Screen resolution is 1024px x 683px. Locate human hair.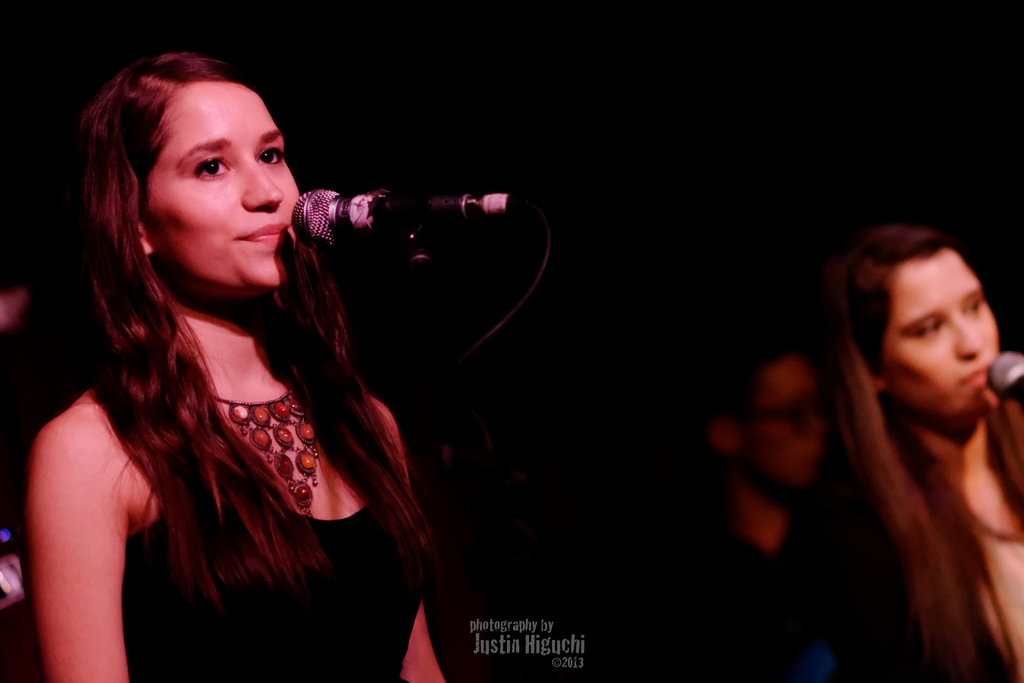
crop(61, 47, 380, 560).
